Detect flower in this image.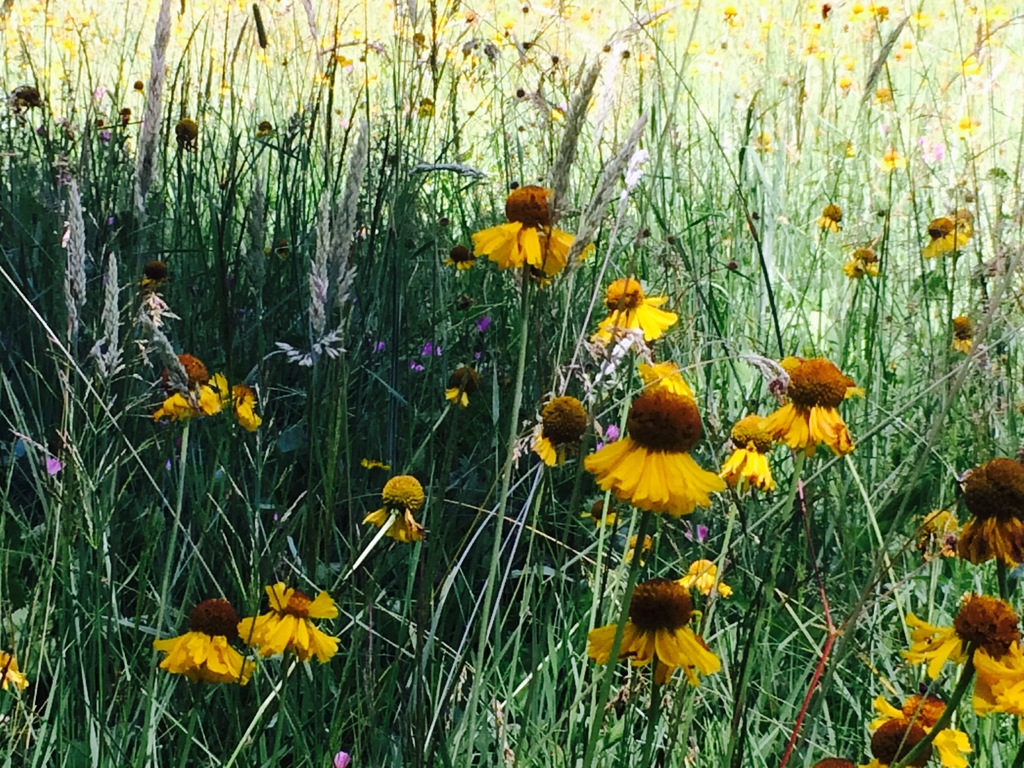
Detection: <box>160,596,254,687</box>.
